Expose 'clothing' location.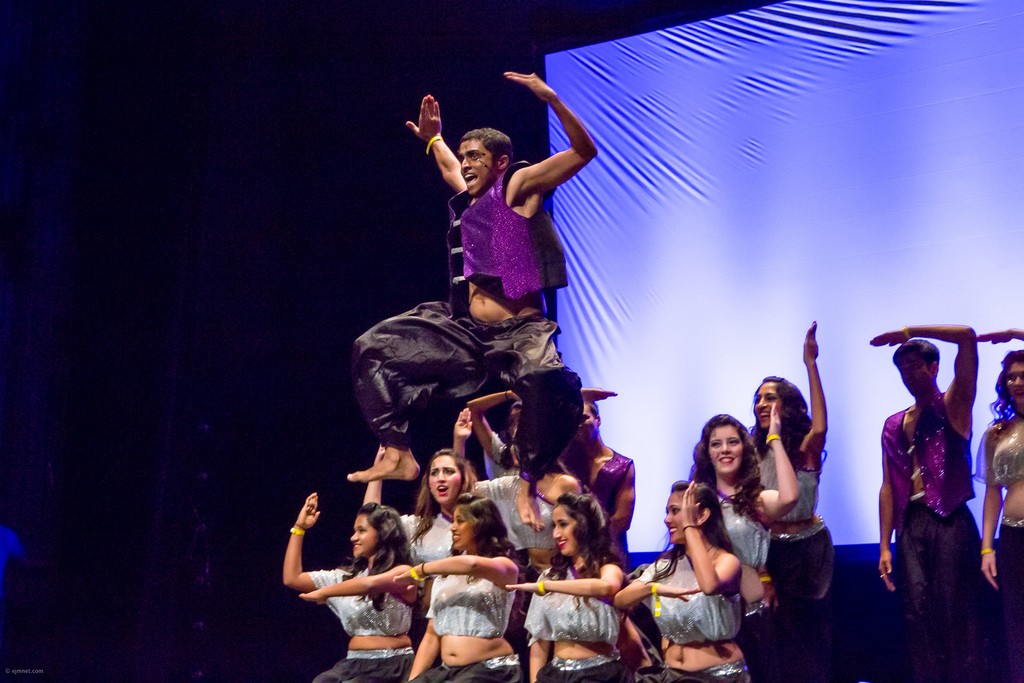
Exposed at [x1=741, y1=444, x2=820, y2=524].
